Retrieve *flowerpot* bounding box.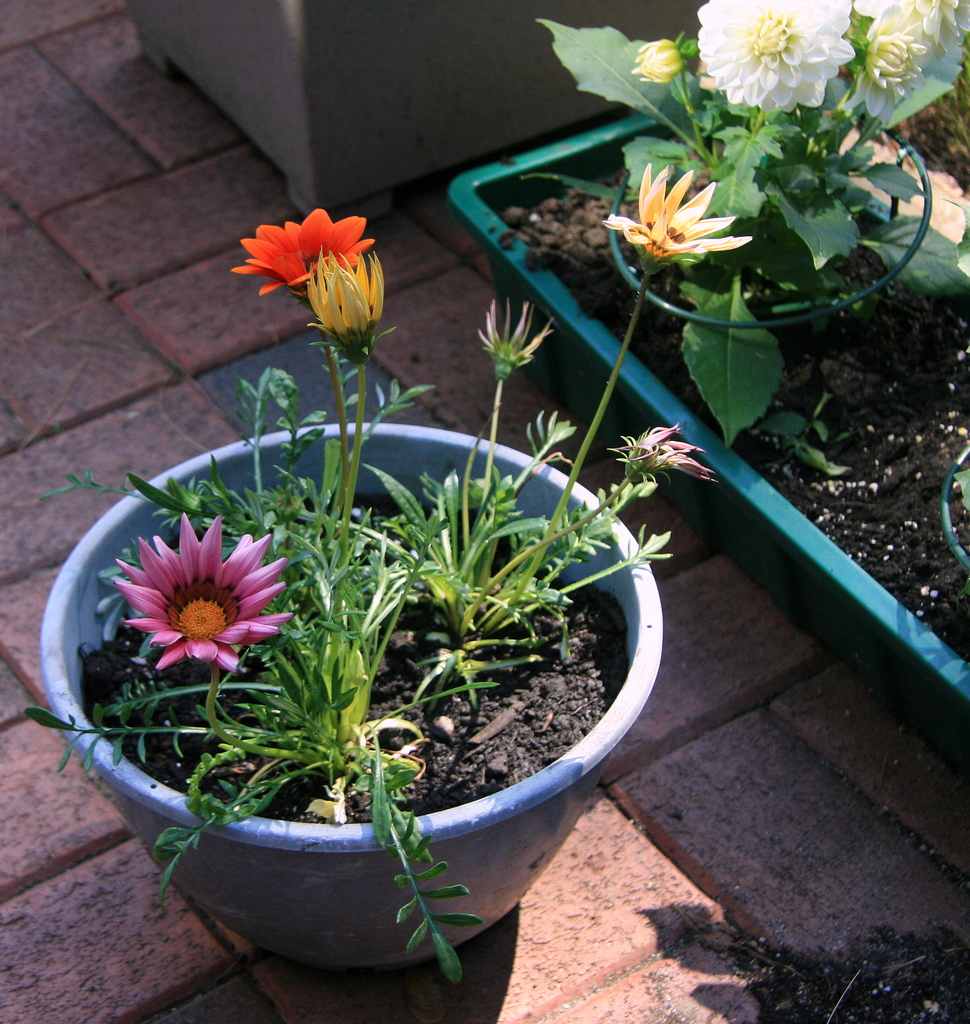
Bounding box: bbox=(38, 424, 662, 972).
